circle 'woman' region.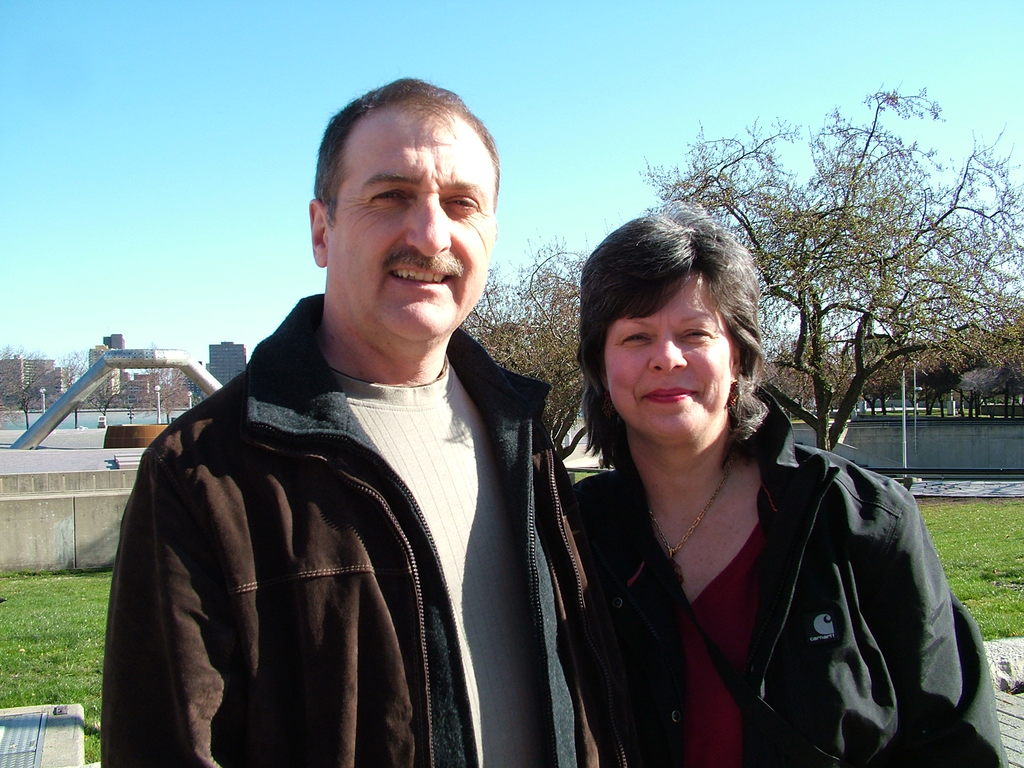
Region: (left=543, top=214, right=940, bottom=767).
